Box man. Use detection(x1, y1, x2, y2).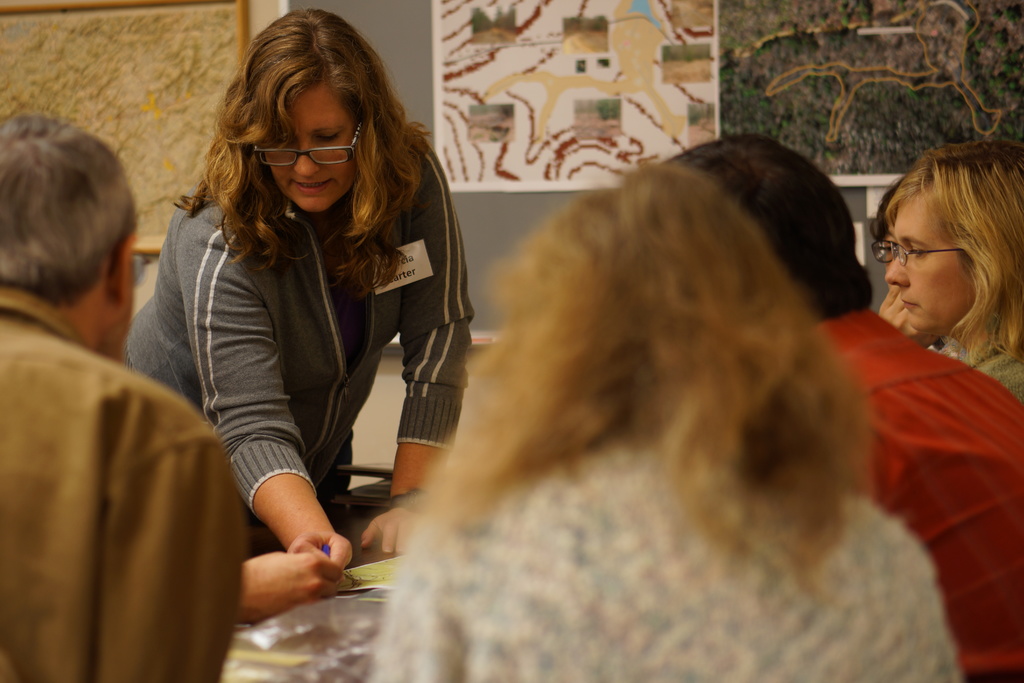
detection(655, 131, 1023, 682).
